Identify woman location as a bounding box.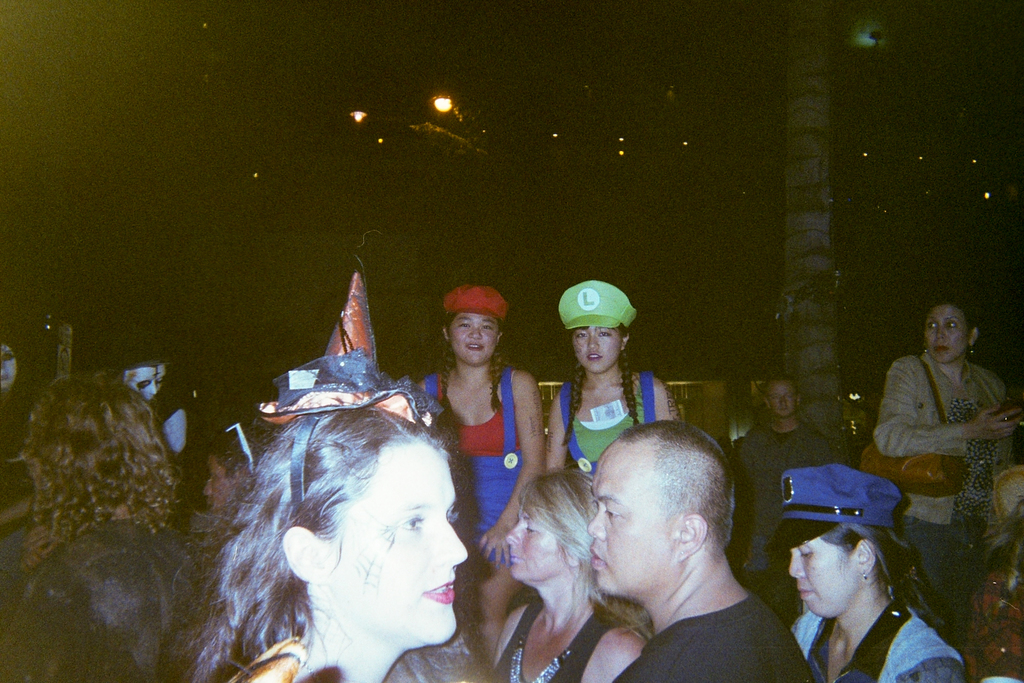
544:276:678:491.
